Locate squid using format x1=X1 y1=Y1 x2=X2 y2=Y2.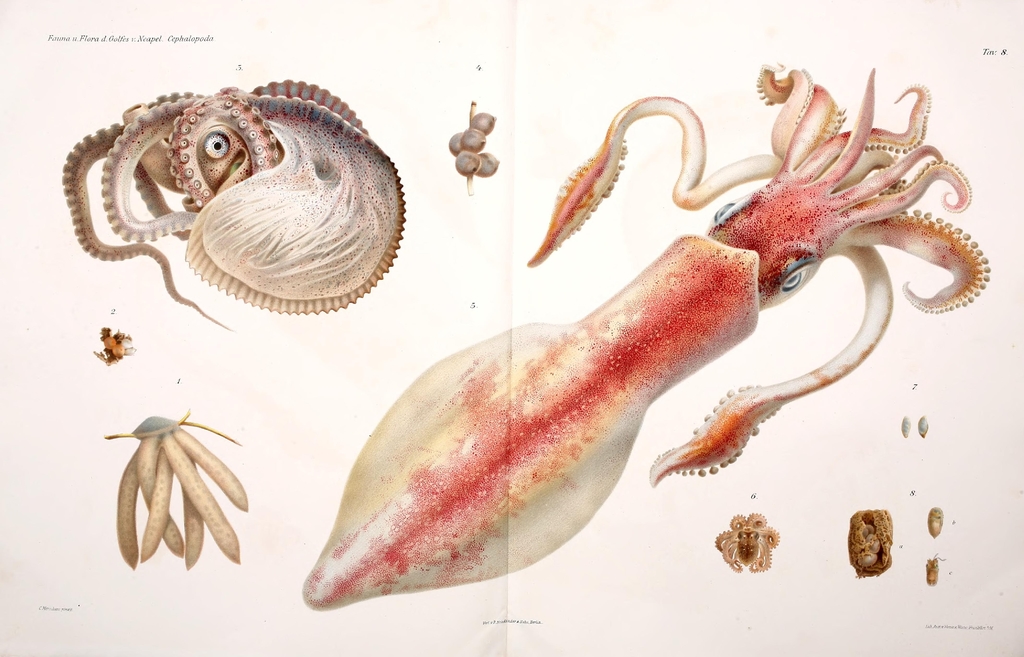
x1=61 y1=77 x2=407 y2=329.
